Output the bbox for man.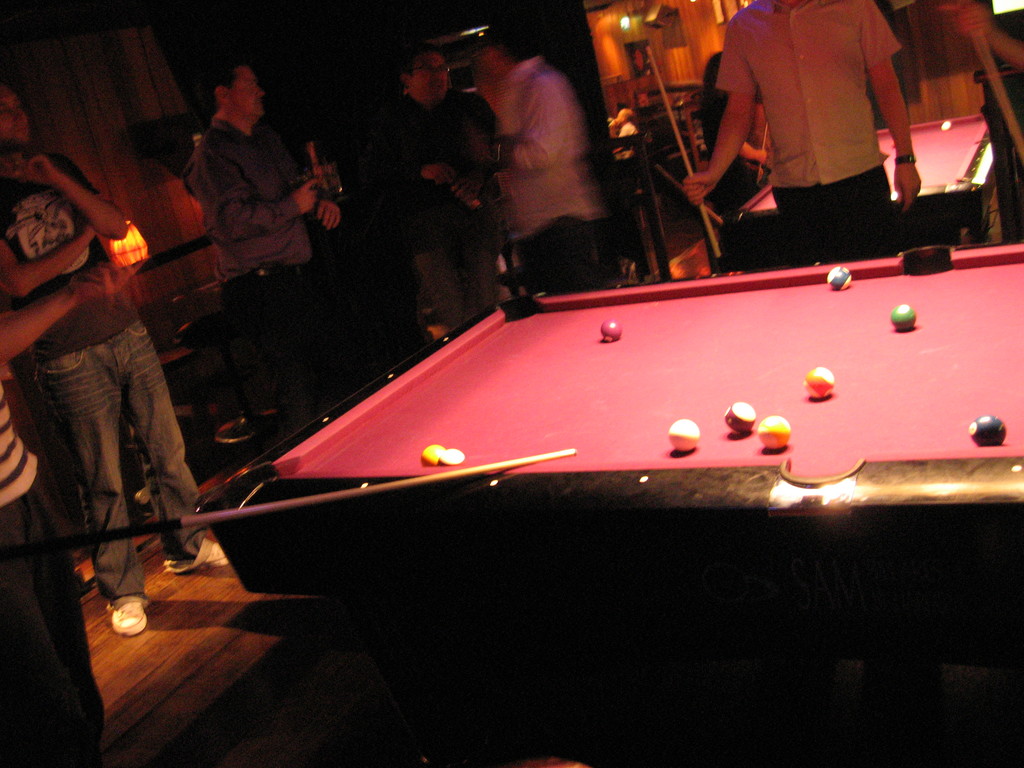
[362, 41, 534, 324].
